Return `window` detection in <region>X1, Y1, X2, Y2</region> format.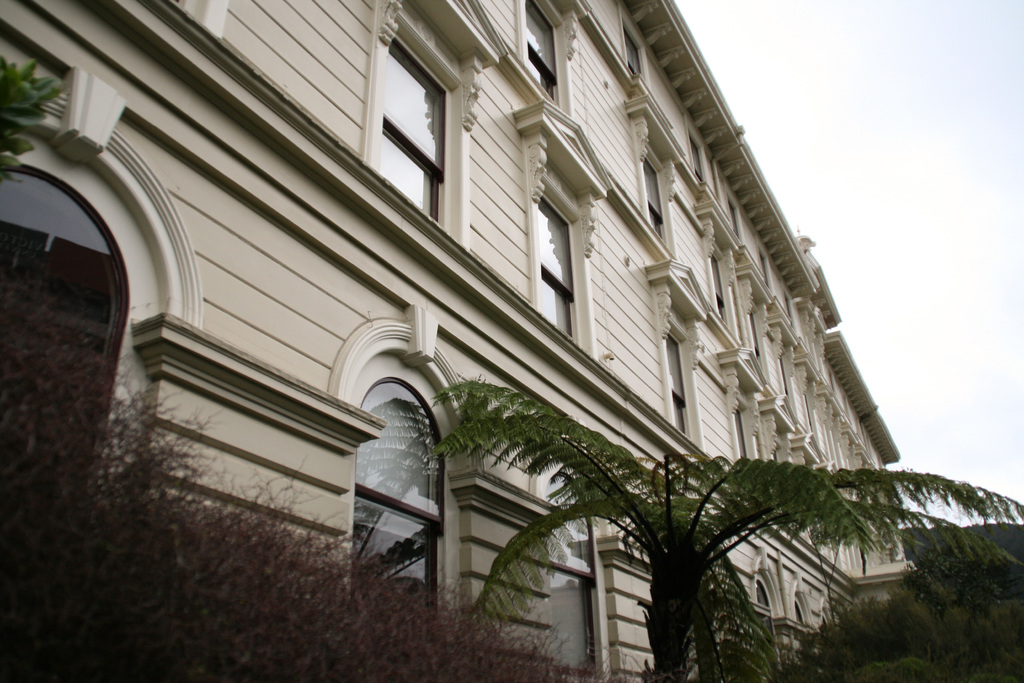
<region>644, 160, 668, 236</region>.
